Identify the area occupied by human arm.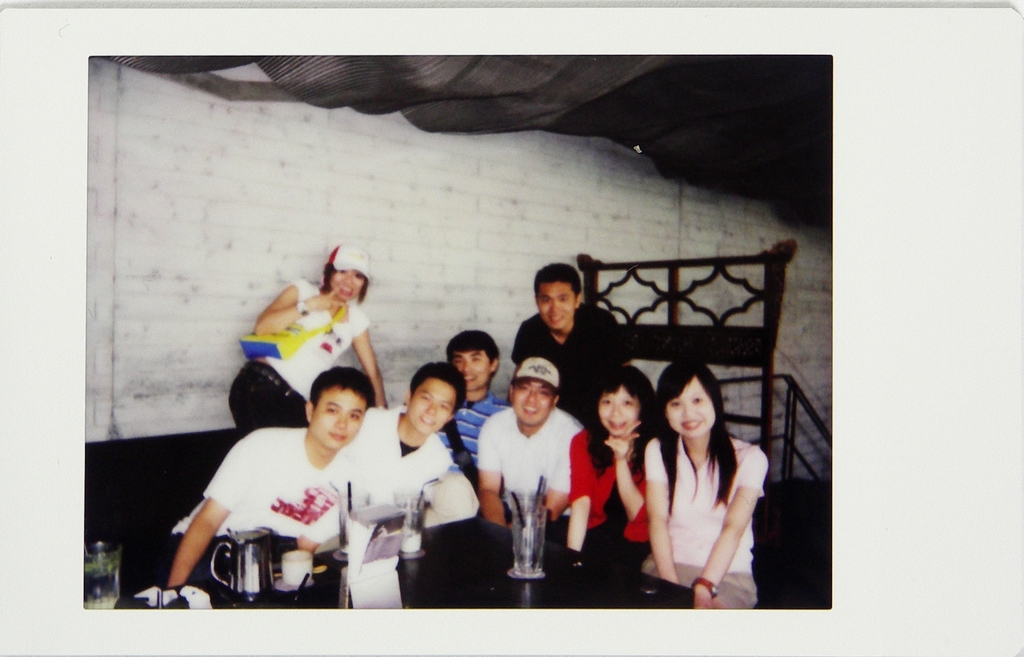
Area: pyautogui.locateOnScreen(474, 423, 505, 495).
